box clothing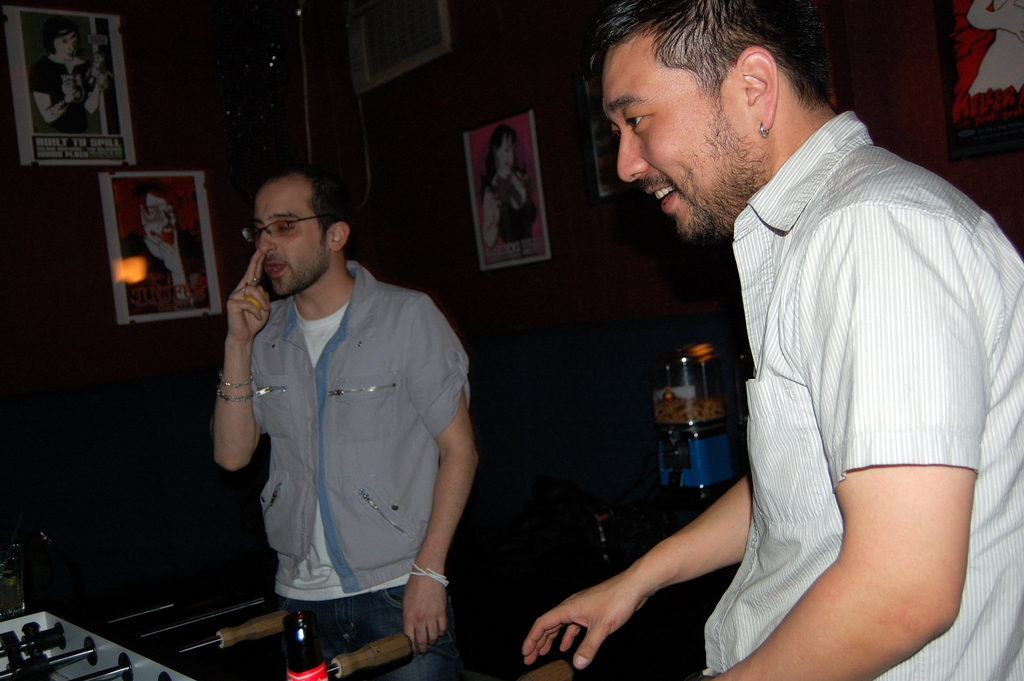
detection(250, 259, 476, 680)
